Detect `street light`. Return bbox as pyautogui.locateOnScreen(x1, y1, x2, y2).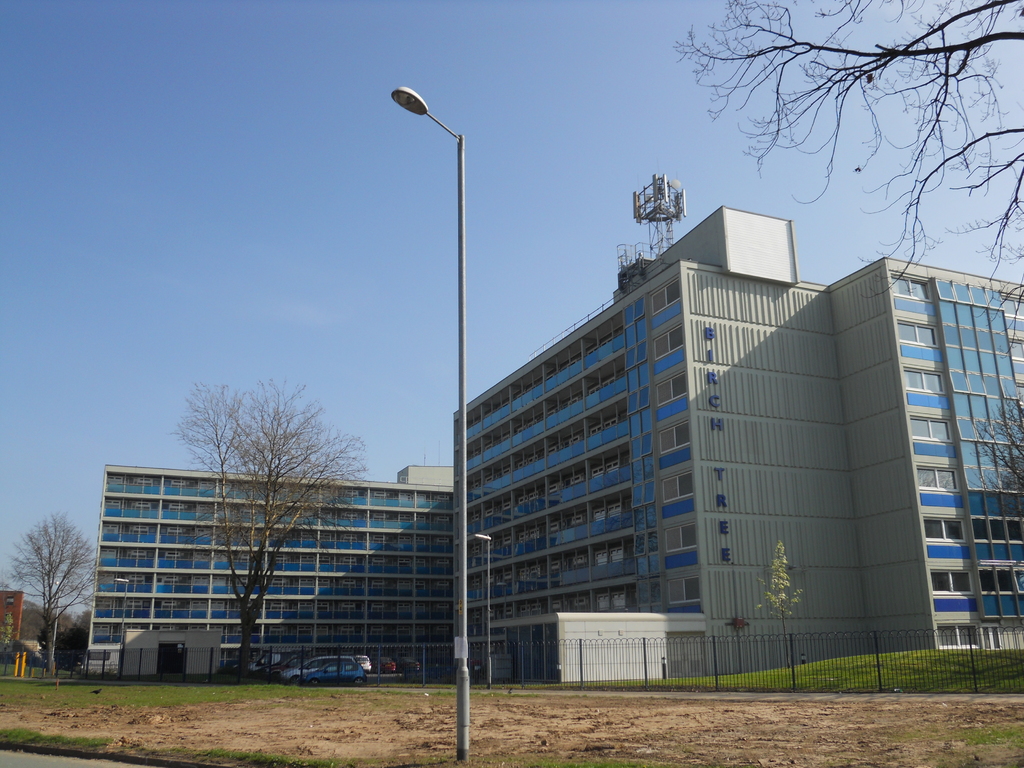
pyautogui.locateOnScreen(472, 532, 499, 691).
